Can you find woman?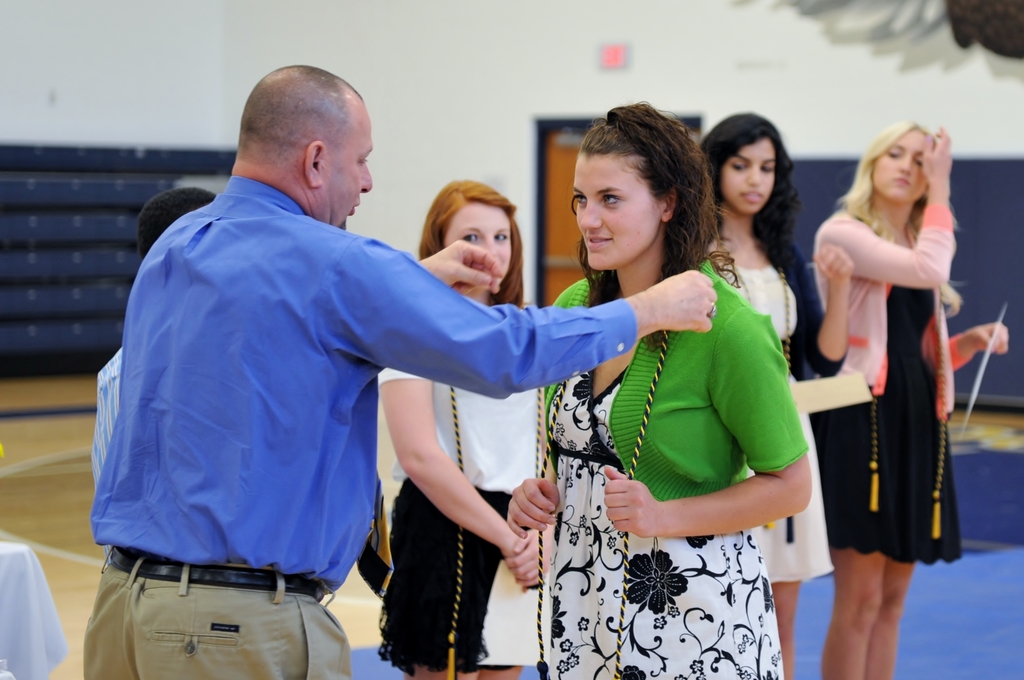
Yes, bounding box: select_region(703, 113, 852, 679).
